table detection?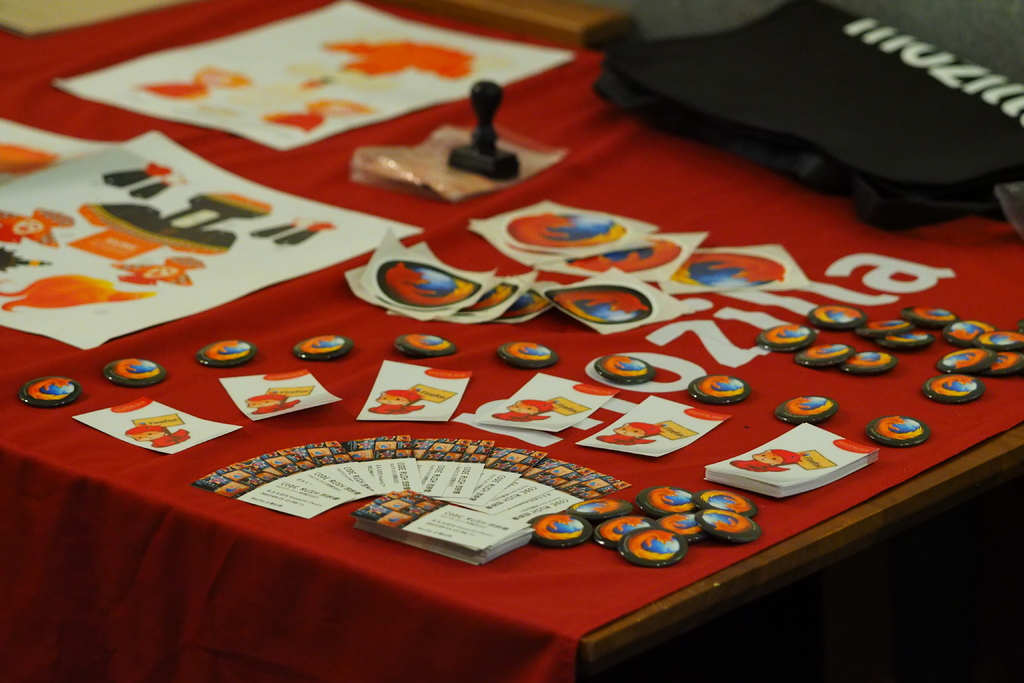
[18, 60, 1004, 682]
